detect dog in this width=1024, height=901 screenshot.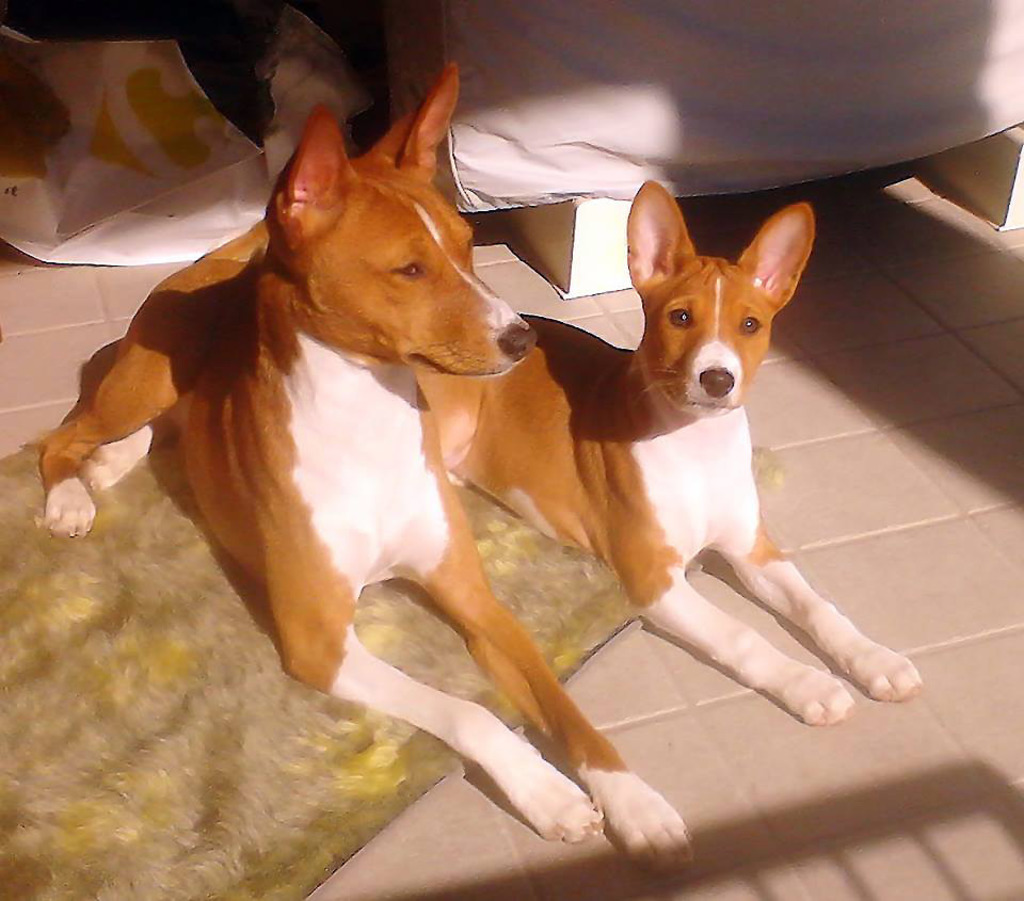
Detection: [left=188, top=176, right=922, bottom=728].
